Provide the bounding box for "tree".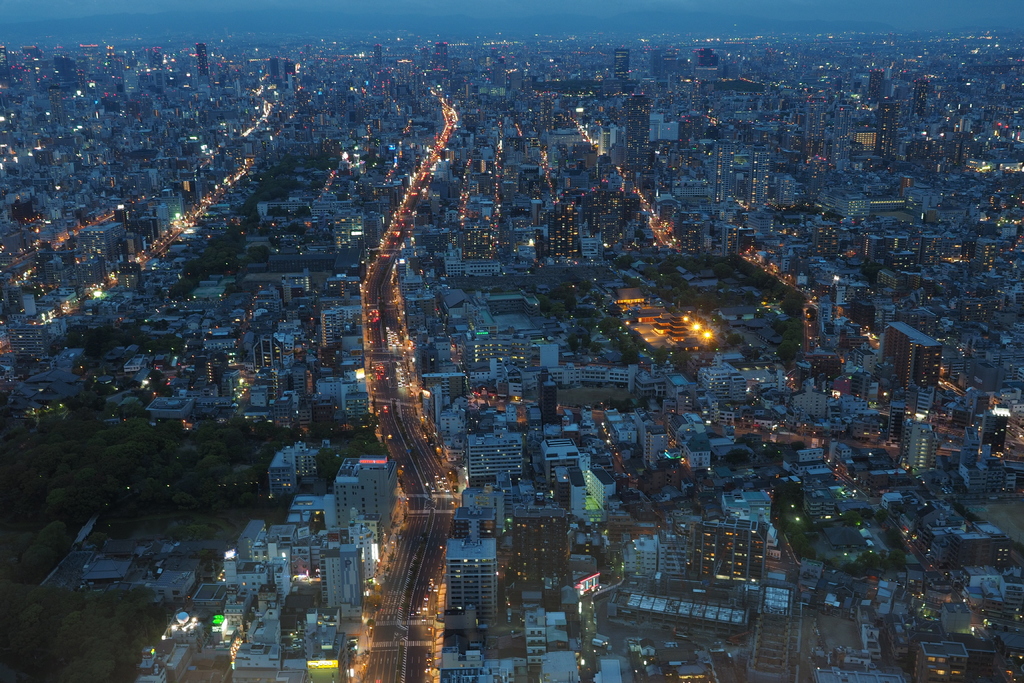
box=[844, 509, 863, 529].
